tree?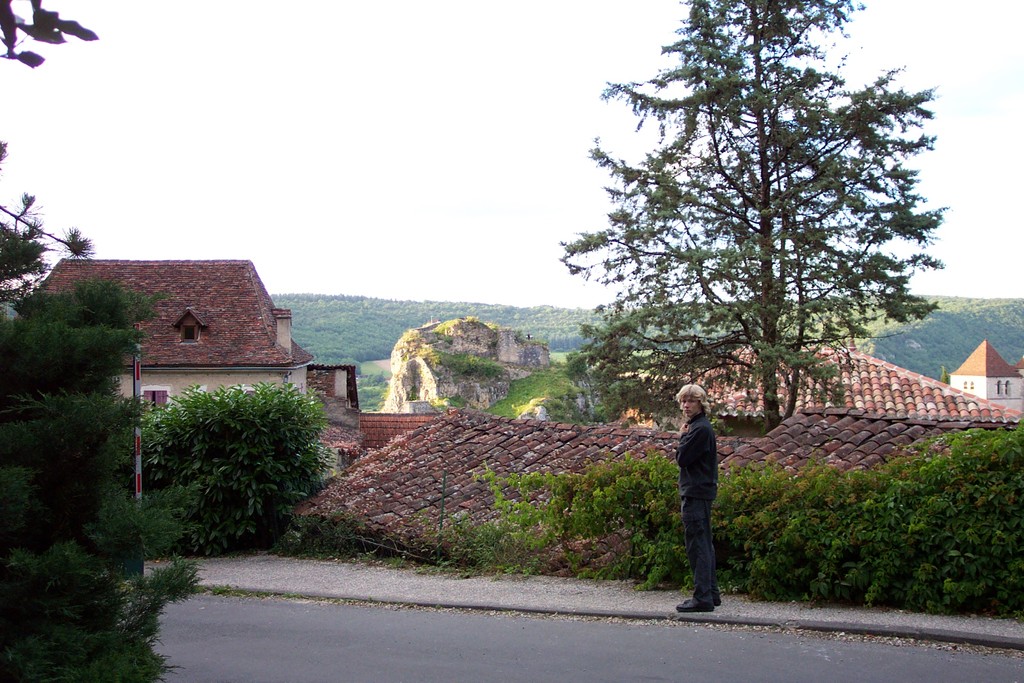
<region>585, 30, 949, 461</region>
